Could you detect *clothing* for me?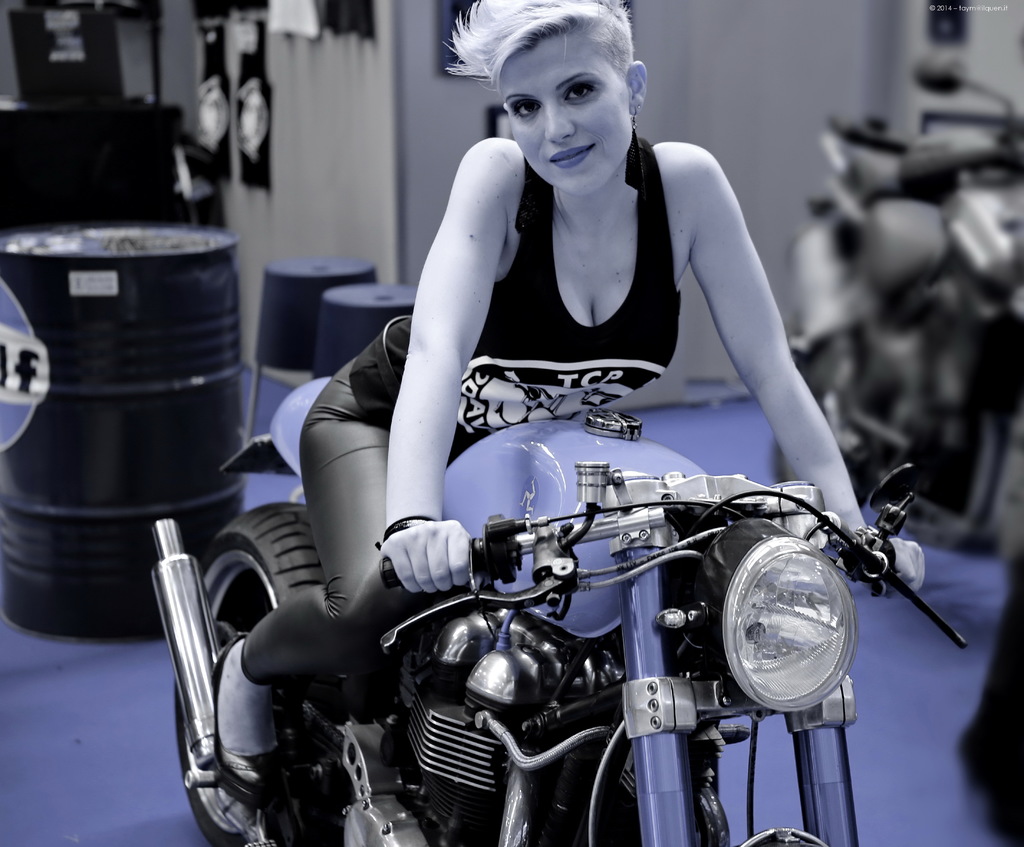
Detection result: left=241, top=358, right=430, bottom=687.
